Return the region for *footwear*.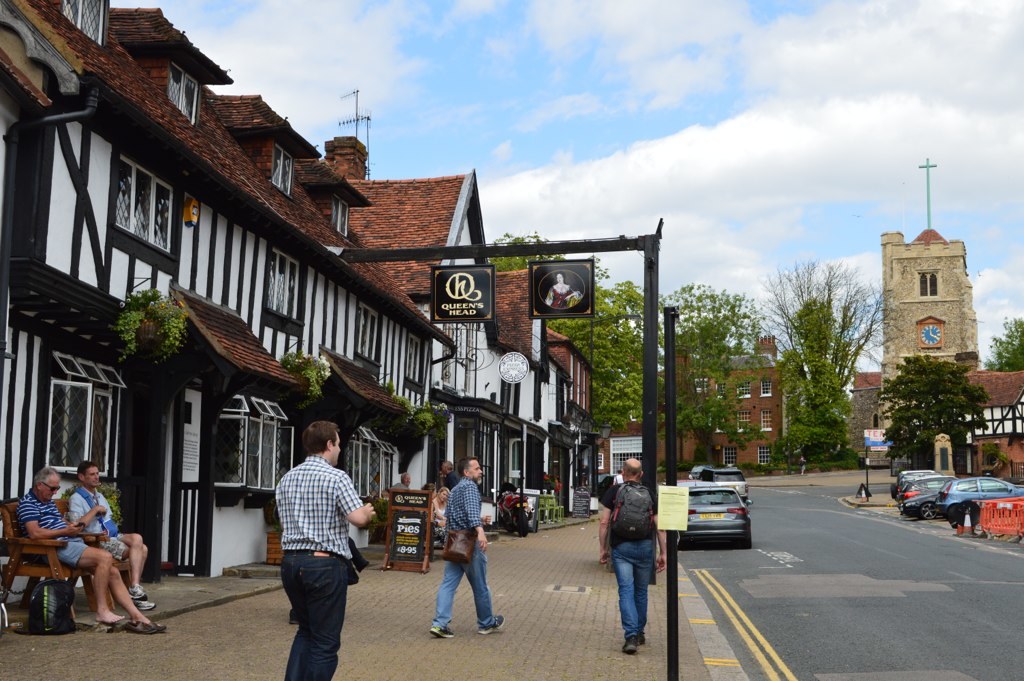
{"left": 477, "top": 614, "right": 503, "bottom": 633}.
